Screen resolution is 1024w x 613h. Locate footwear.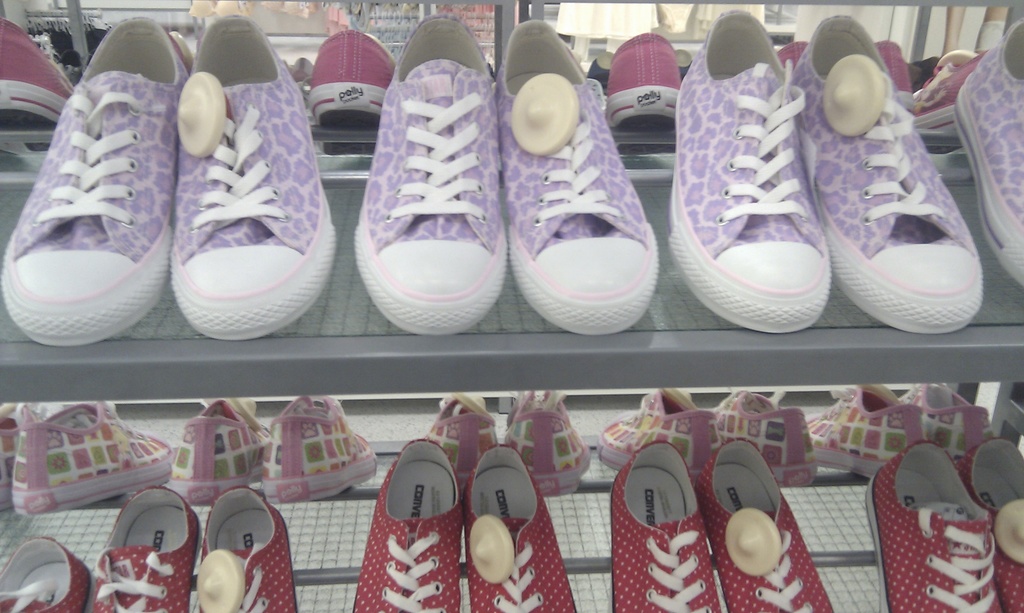
region(351, 49, 518, 356).
